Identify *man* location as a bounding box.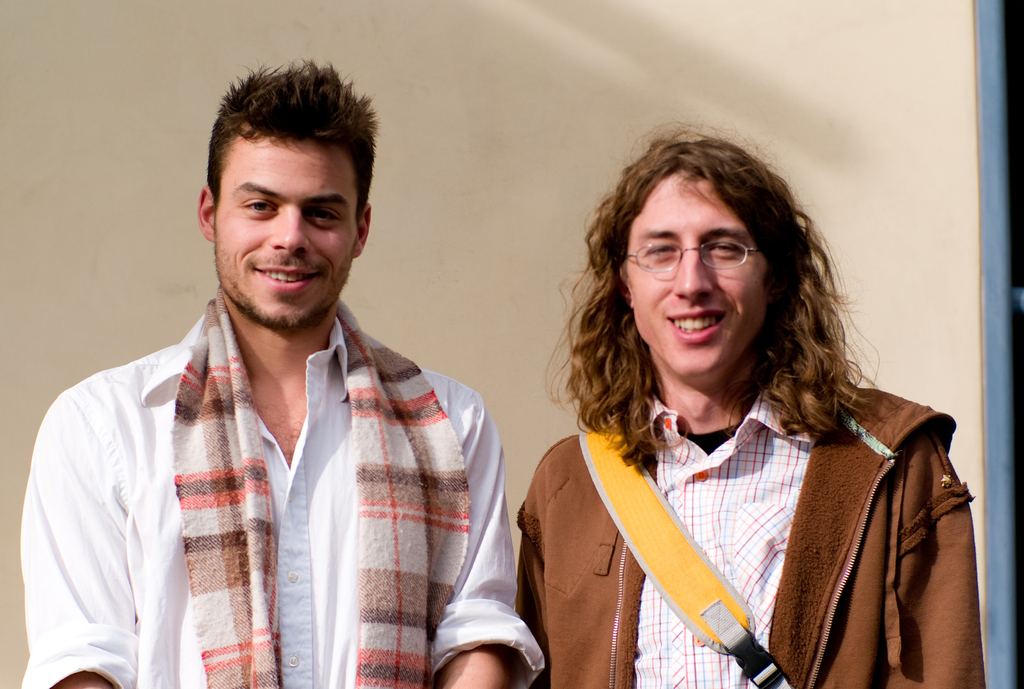
509/116/989/688.
